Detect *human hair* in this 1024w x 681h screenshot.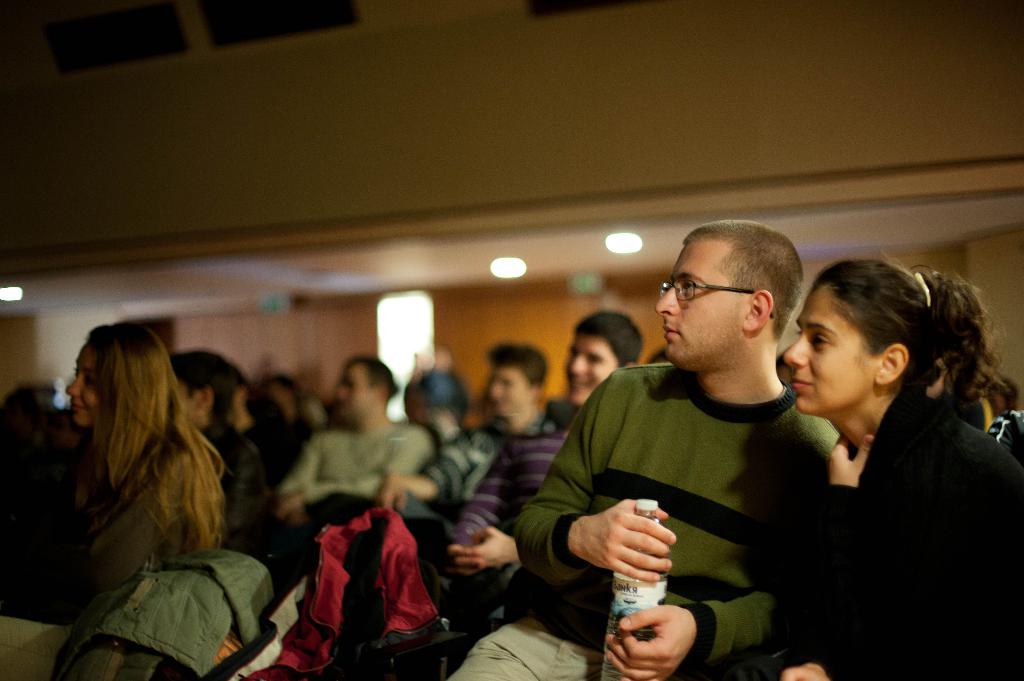
Detection: (x1=87, y1=319, x2=227, y2=554).
